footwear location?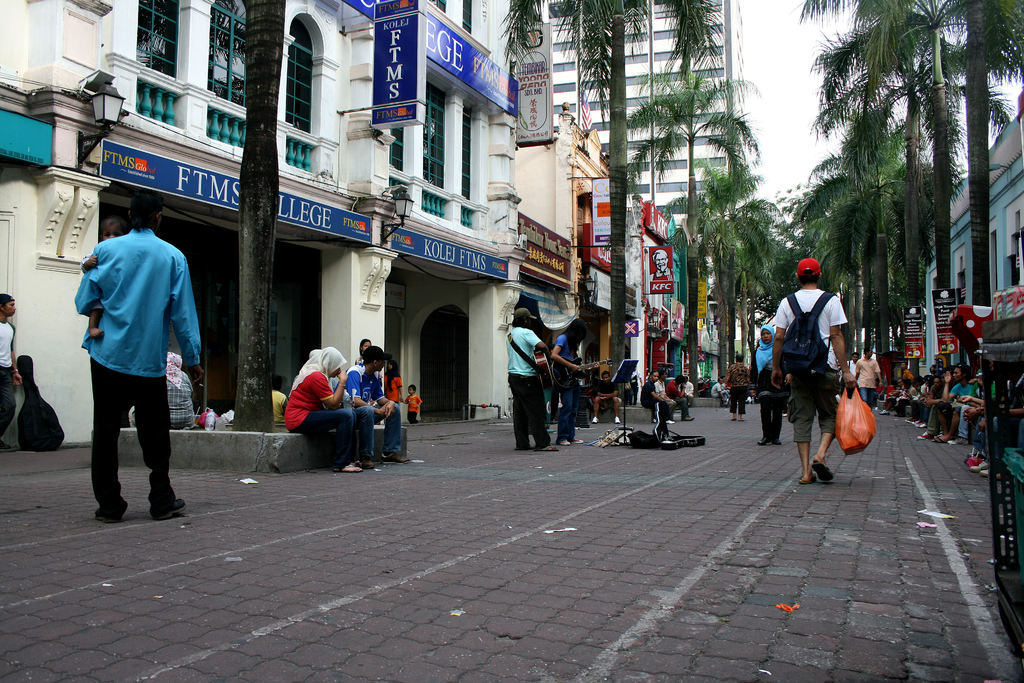
bbox=[946, 437, 966, 446]
